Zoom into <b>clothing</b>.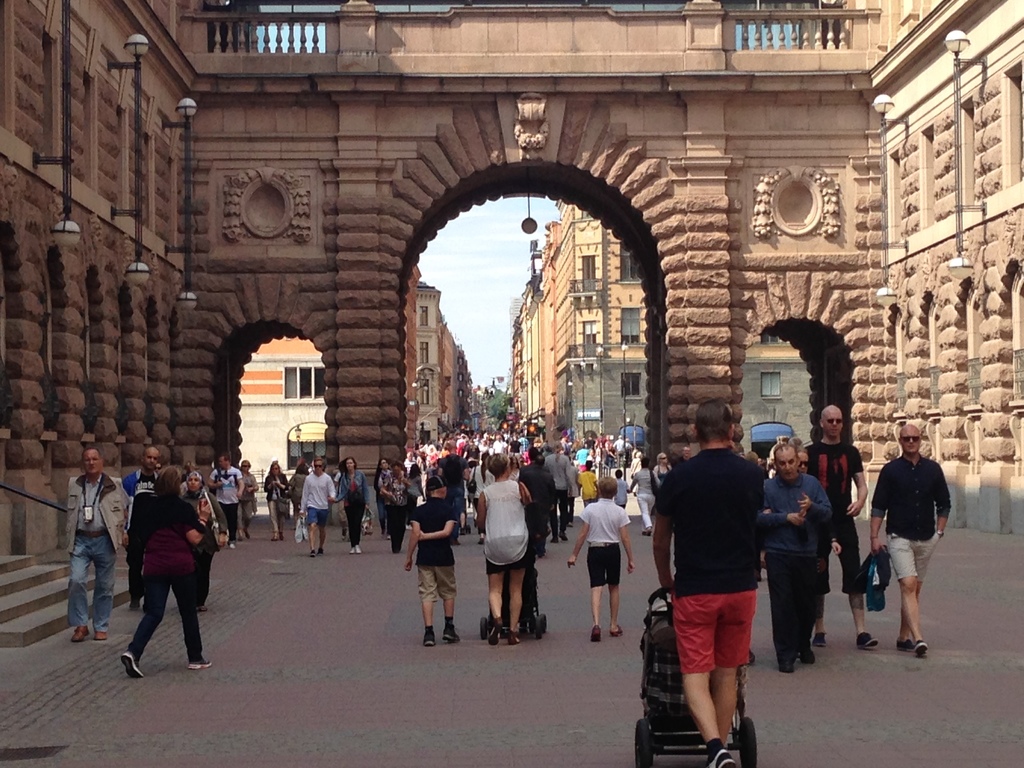
Zoom target: bbox(614, 476, 628, 509).
